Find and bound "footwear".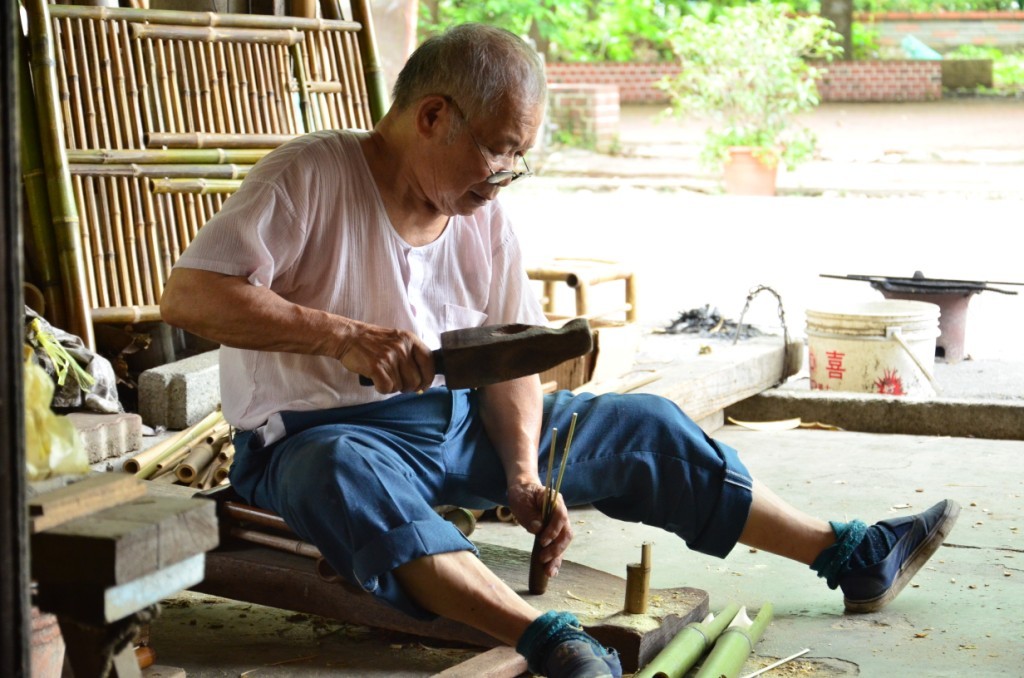
Bound: detection(850, 528, 960, 609).
